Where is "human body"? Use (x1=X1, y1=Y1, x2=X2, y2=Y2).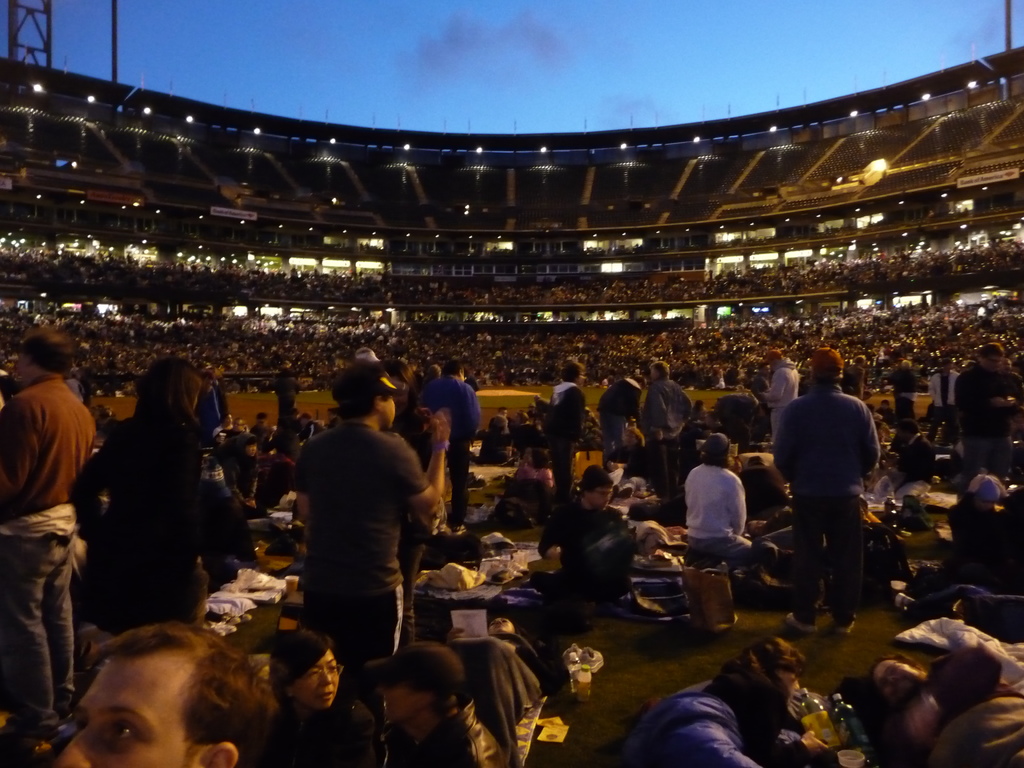
(x1=913, y1=249, x2=922, y2=264).
